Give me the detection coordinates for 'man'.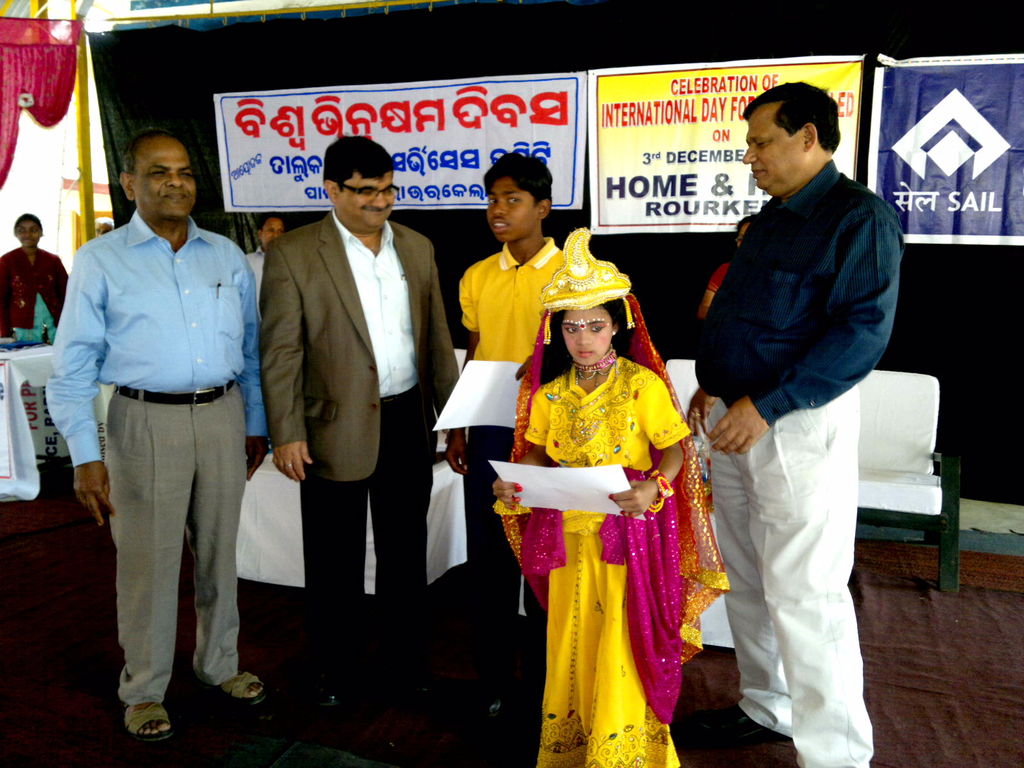
(54,113,269,716).
